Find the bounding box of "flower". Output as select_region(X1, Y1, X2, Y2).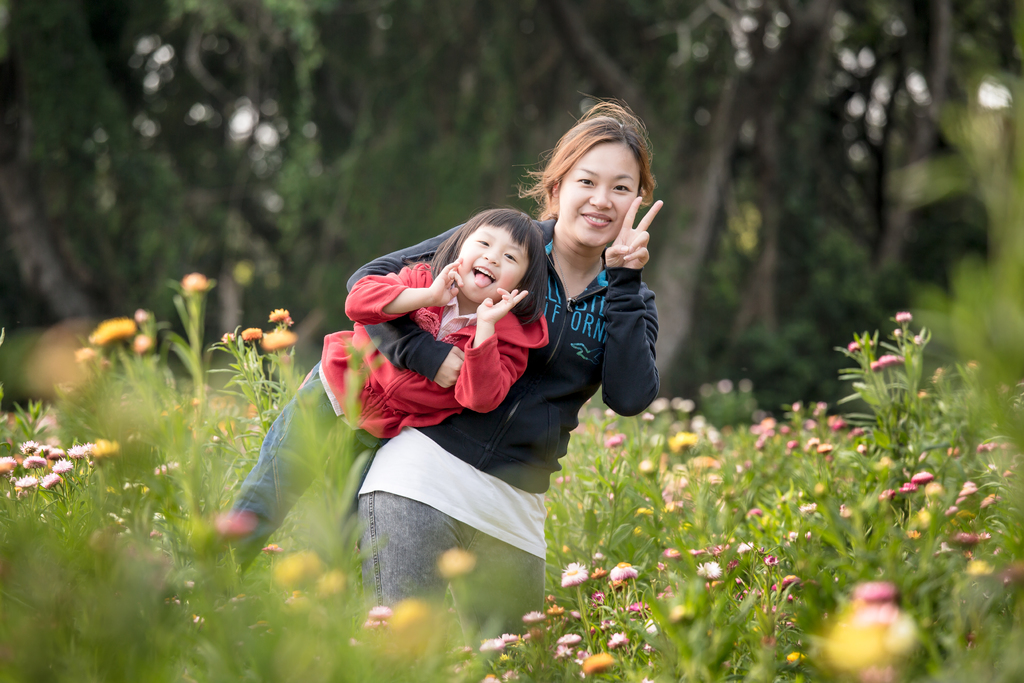
select_region(897, 482, 916, 491).
